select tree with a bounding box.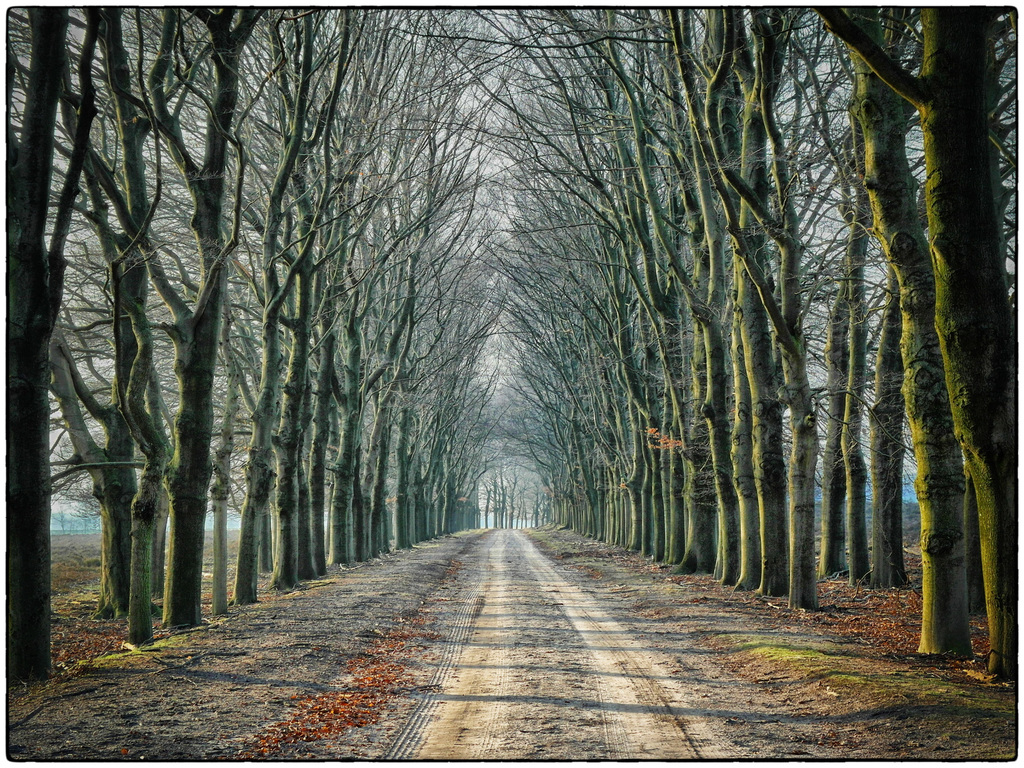
box(4, 7, 100, 682).
